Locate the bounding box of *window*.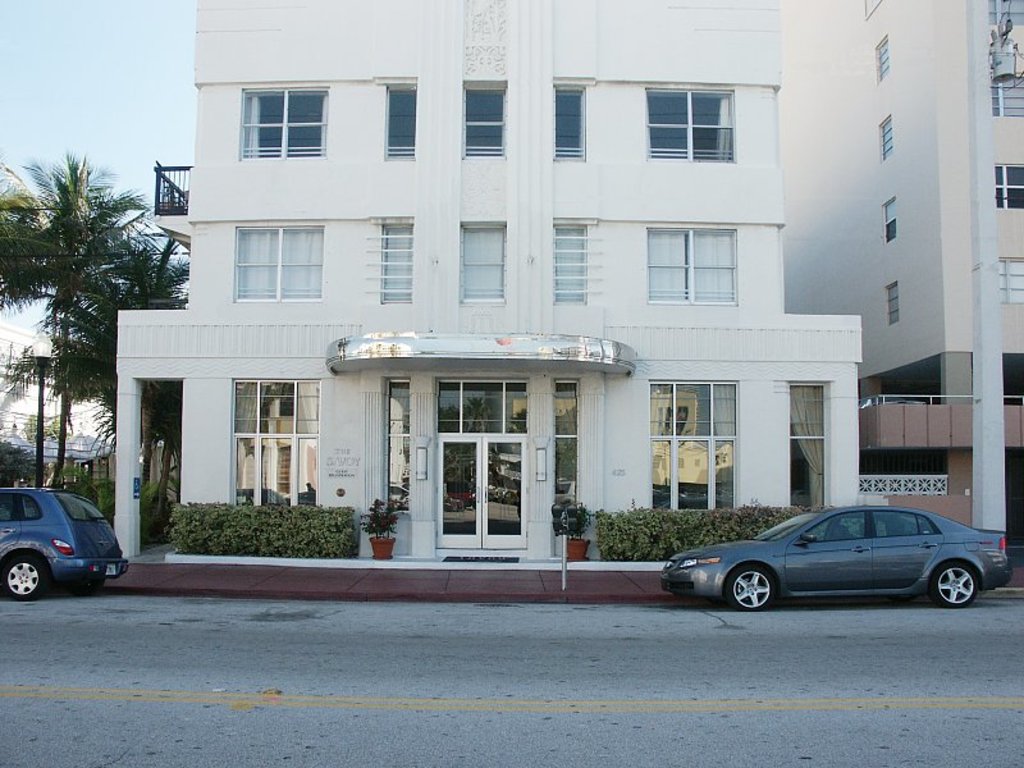
Bounding box: [552, 224, 590, 306].
